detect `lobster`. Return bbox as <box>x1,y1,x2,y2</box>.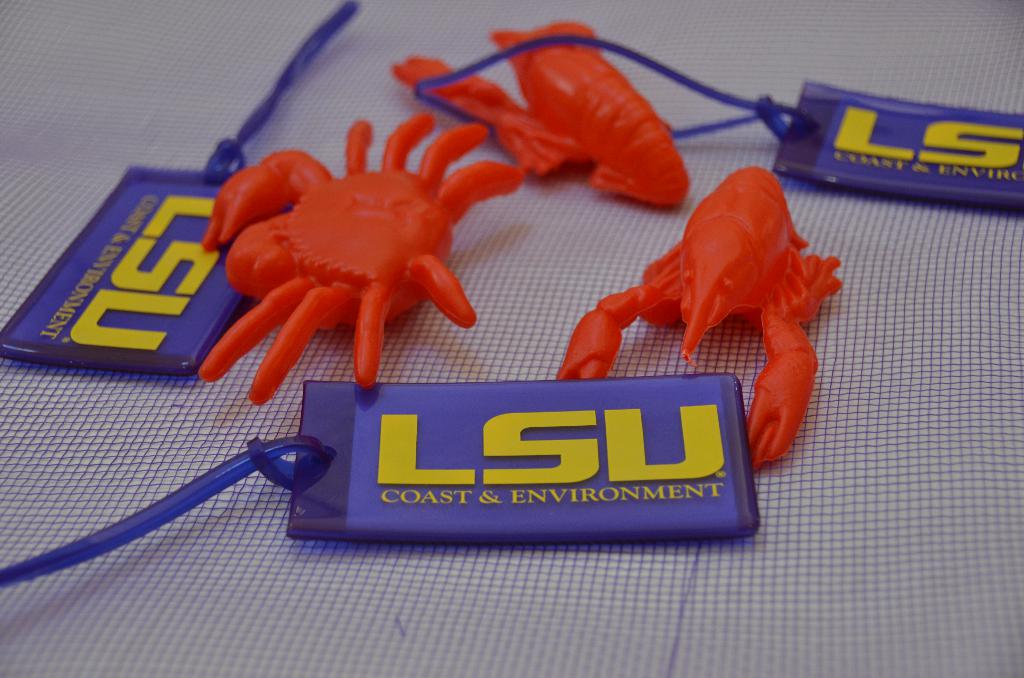
<box>396,15,699,207</box>.
